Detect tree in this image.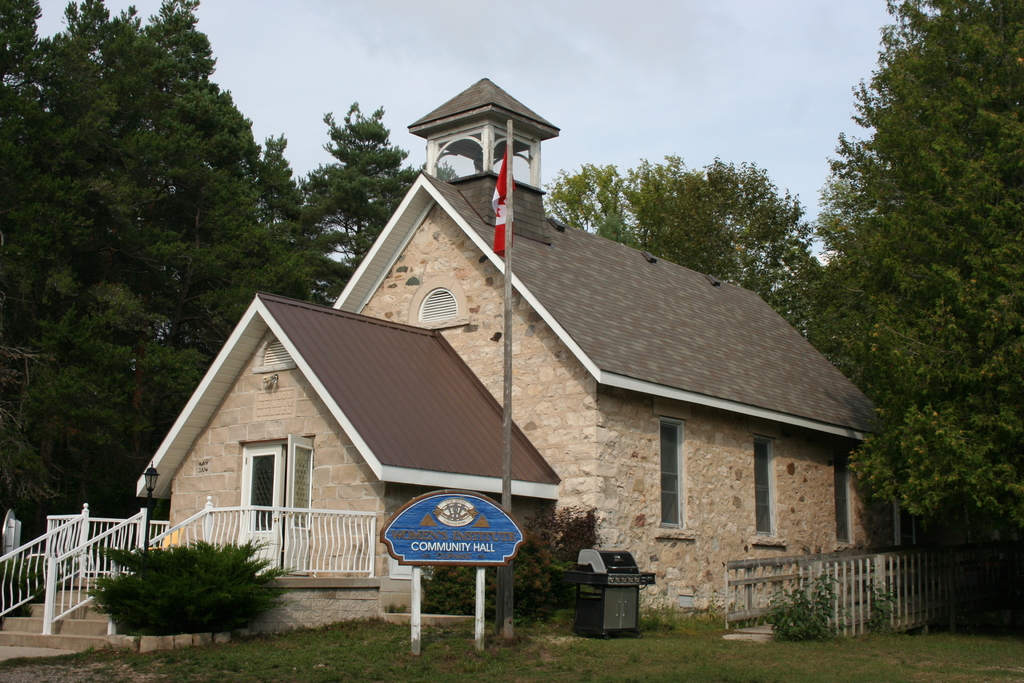
Detection: Rect(73, 534, 299, 635).
